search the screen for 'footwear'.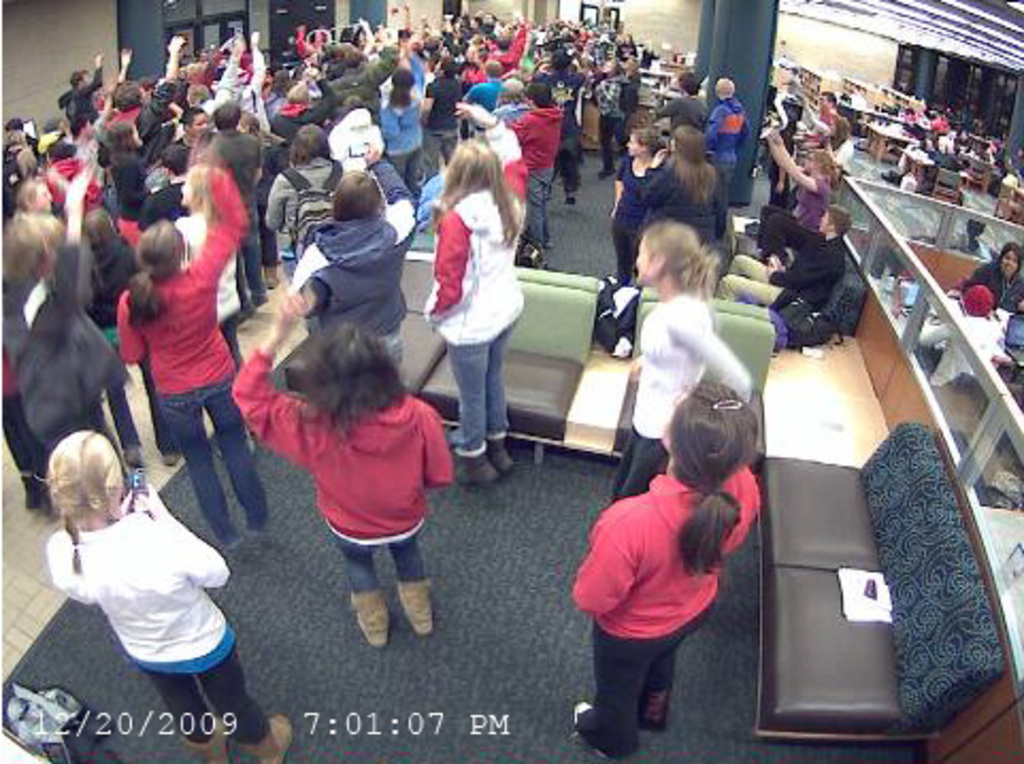
Found at box=[123, 445, 141, 466].
